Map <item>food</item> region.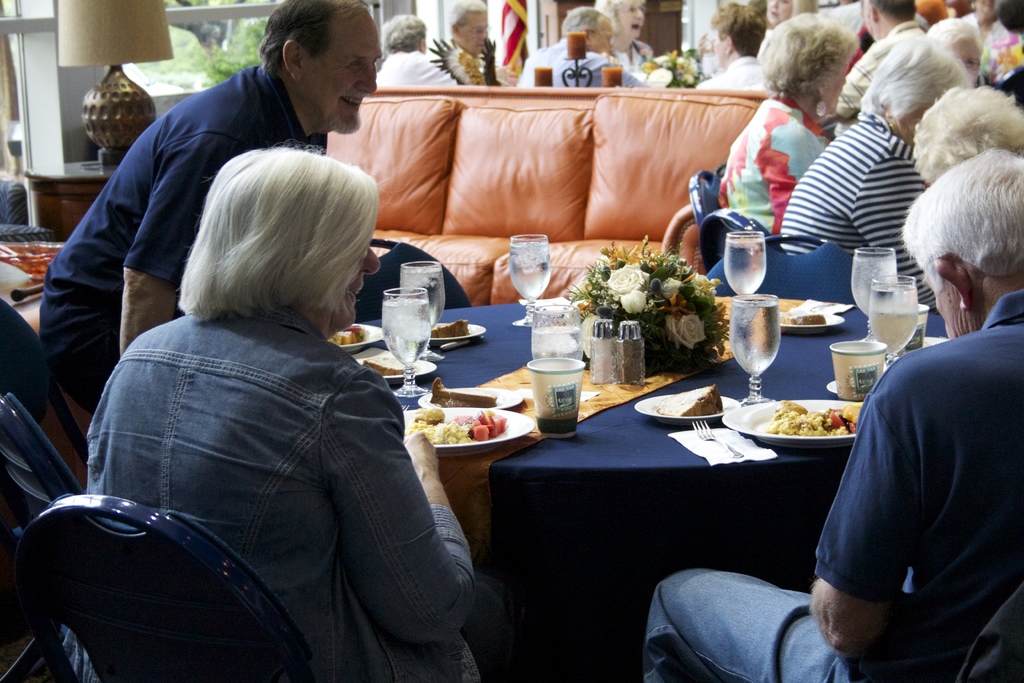
Mapped to rect(430, 318, 470, 338).
